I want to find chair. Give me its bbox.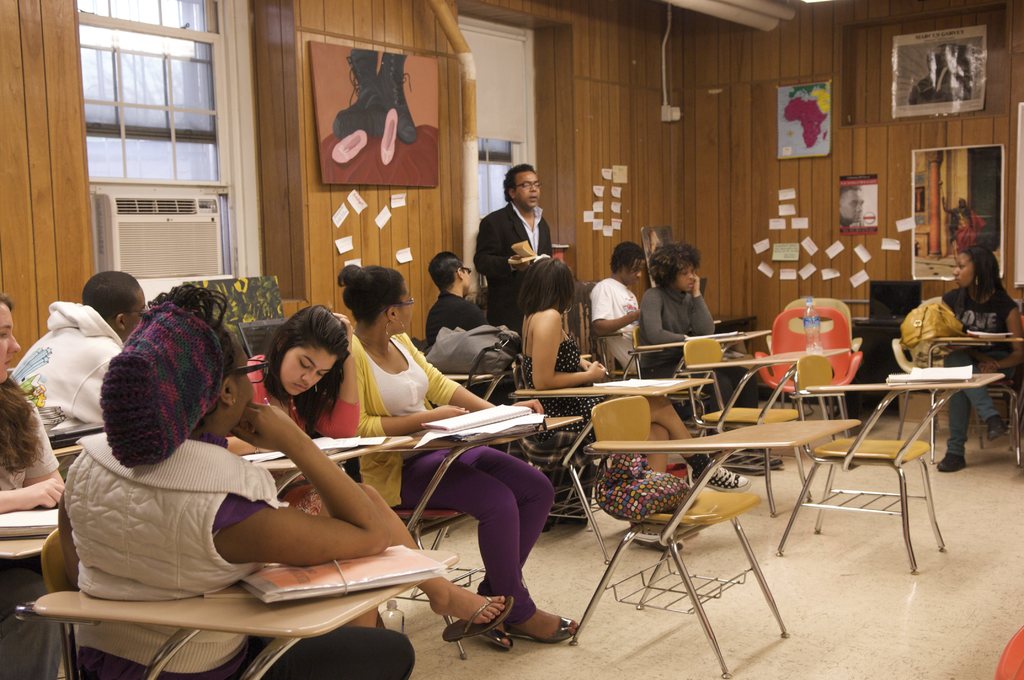
(589, 296, 637, 383).
